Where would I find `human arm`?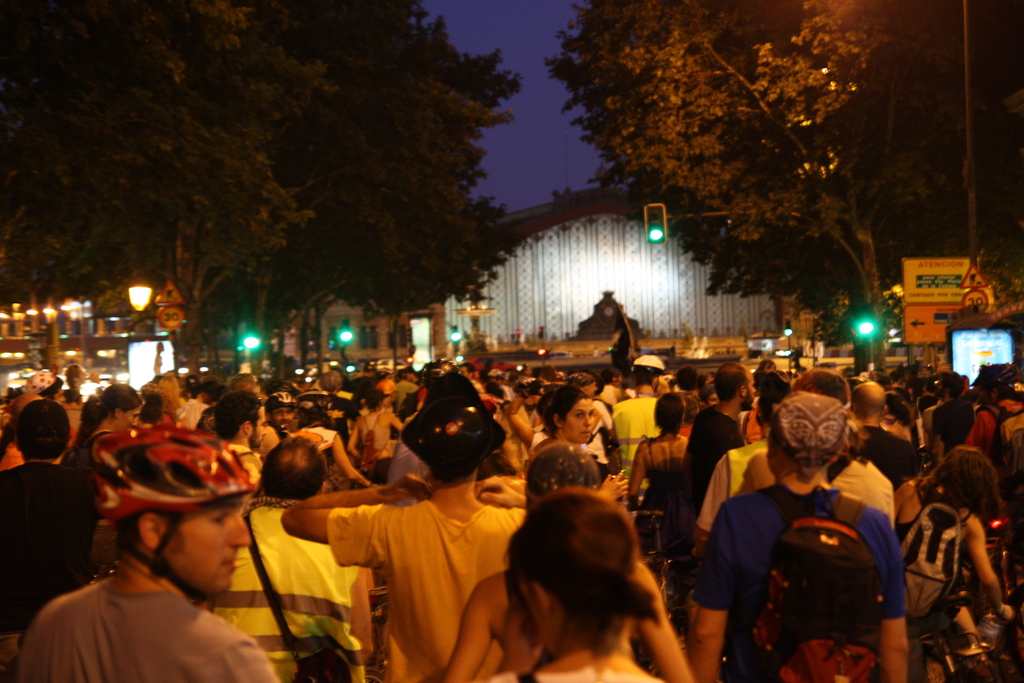
At [x1=684, y1=504, x2=729, y2=682].
